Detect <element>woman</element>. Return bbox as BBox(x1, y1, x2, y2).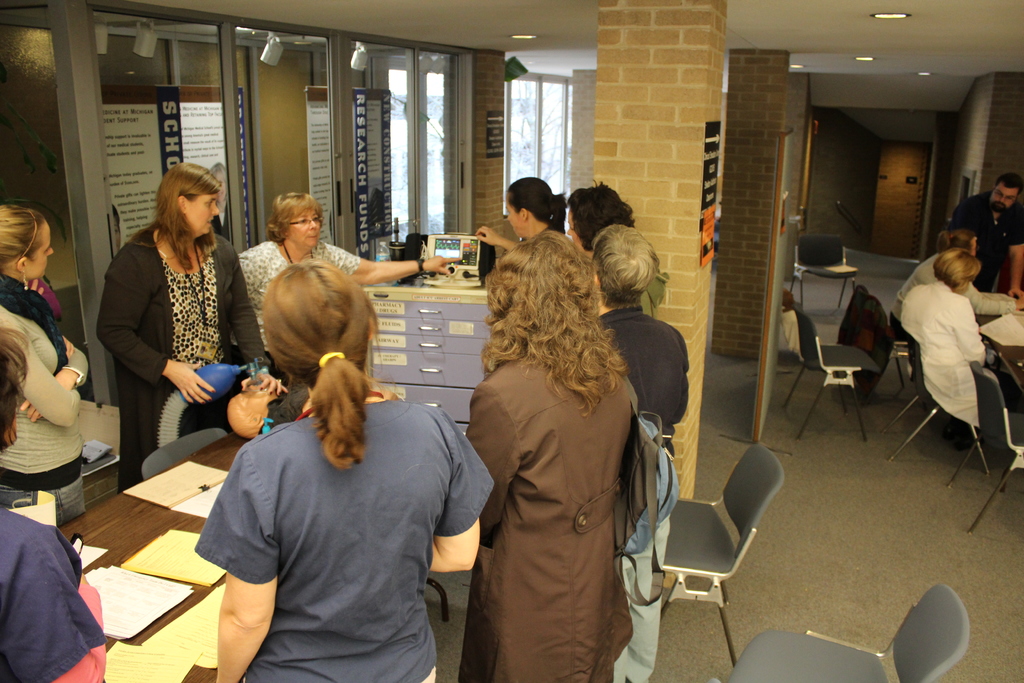
BBox(477, 173, 565, 252).
